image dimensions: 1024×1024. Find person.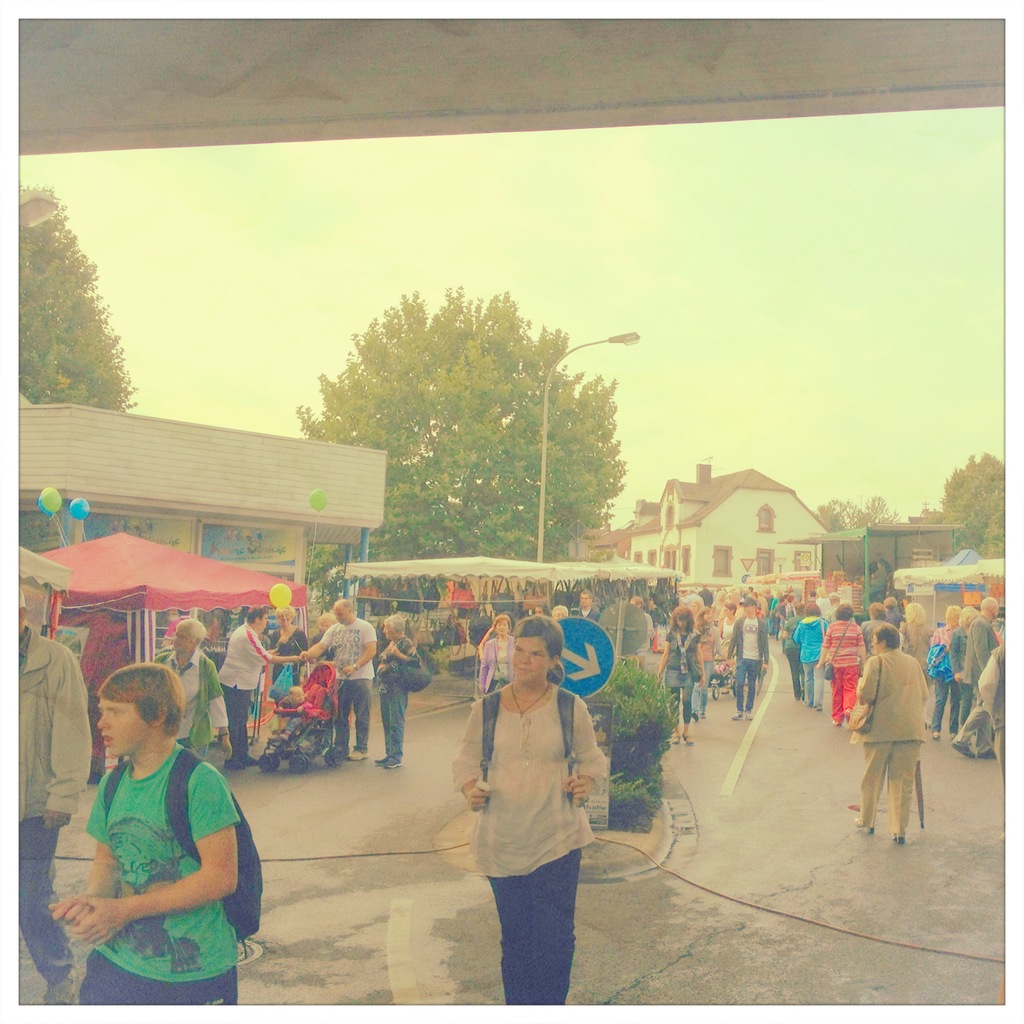
BBox(307, 601, 374, 765).
